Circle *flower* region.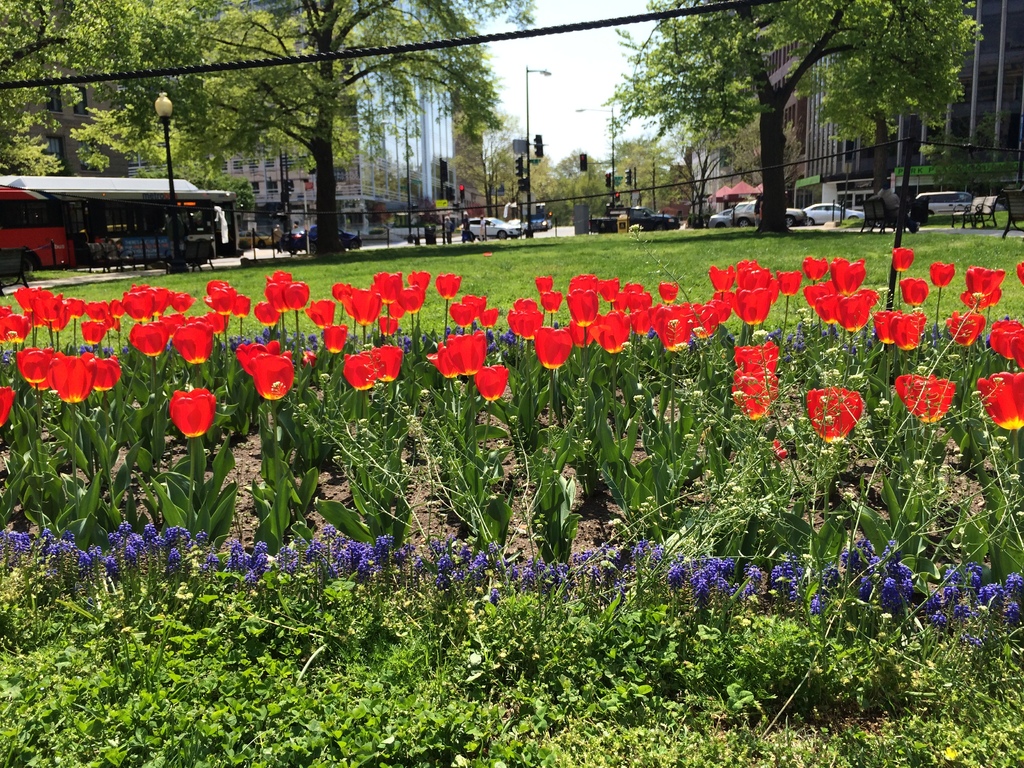
Region: (left=781, top=316, right=843, bottom=349).
